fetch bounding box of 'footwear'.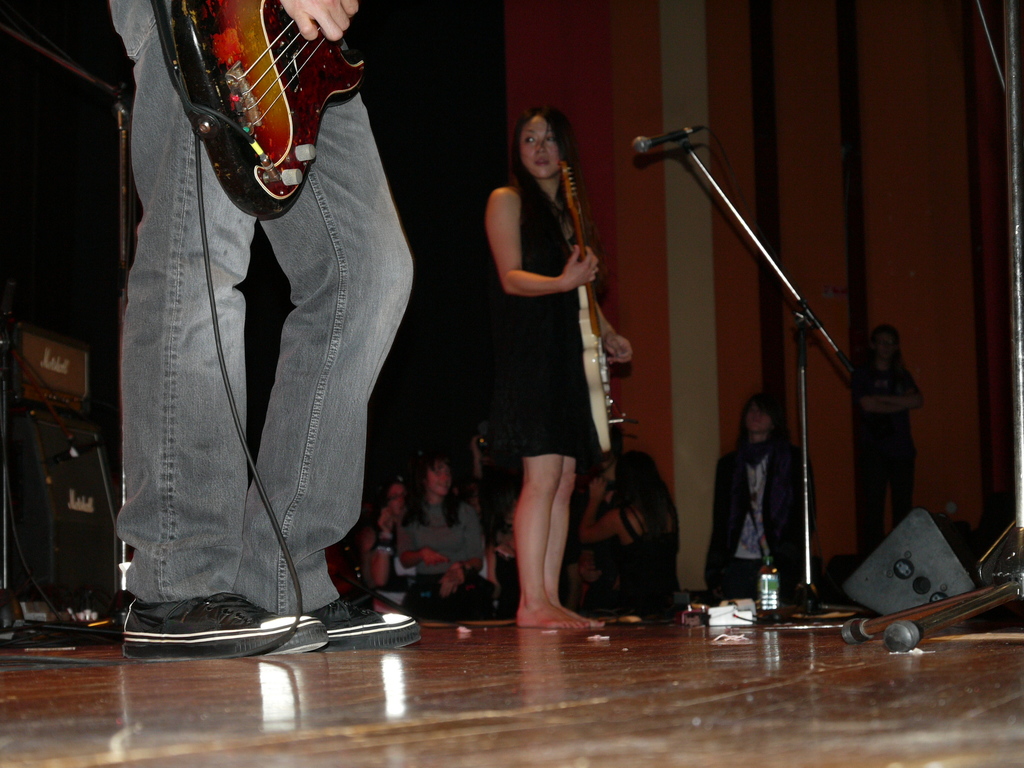
Bbox: pyautogui.locateOnScreen(312, 595, 417, 655).
